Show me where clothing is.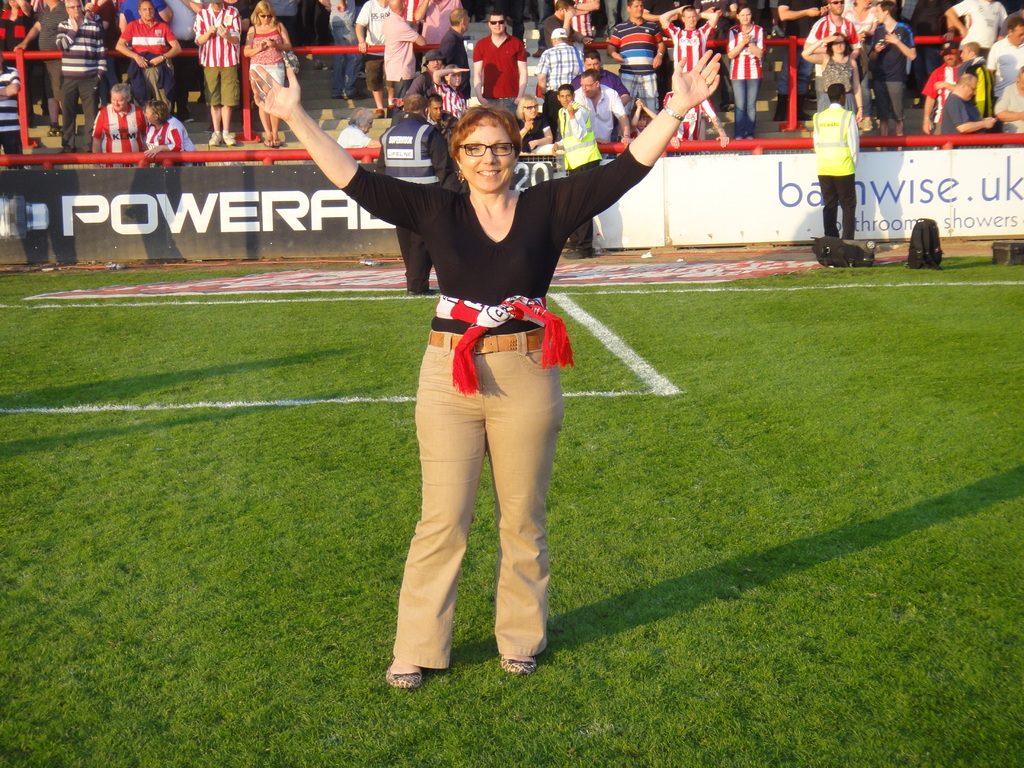
clothing is at <box>675,17,721,147</box>.
